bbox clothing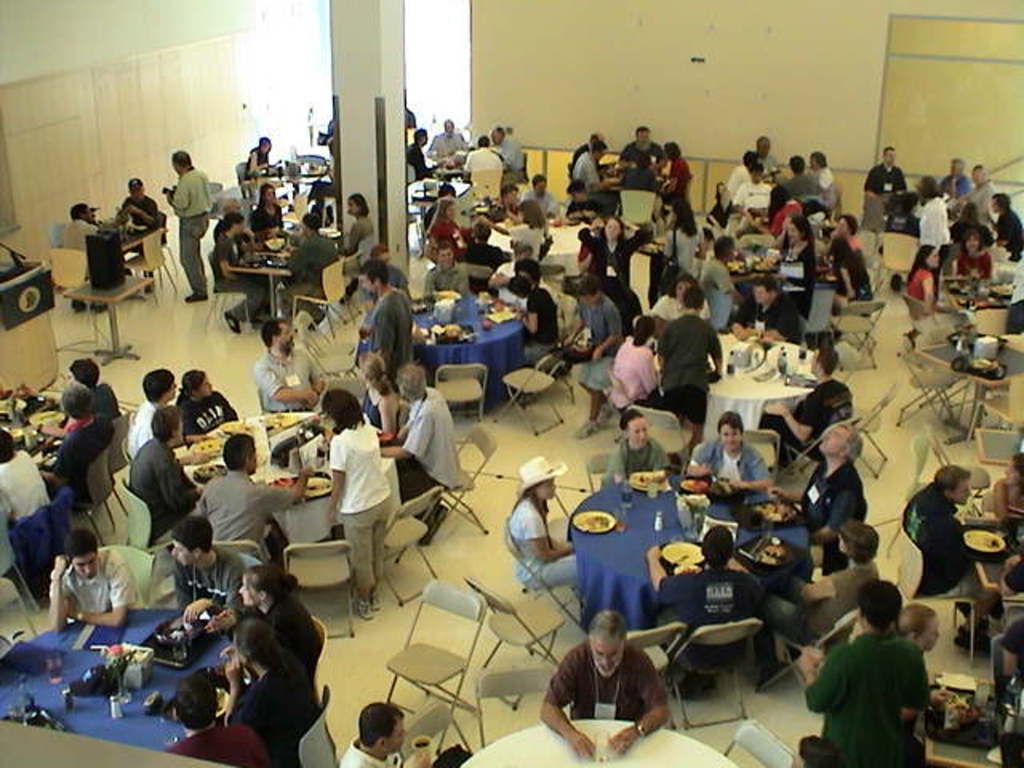
59/424/114/490
